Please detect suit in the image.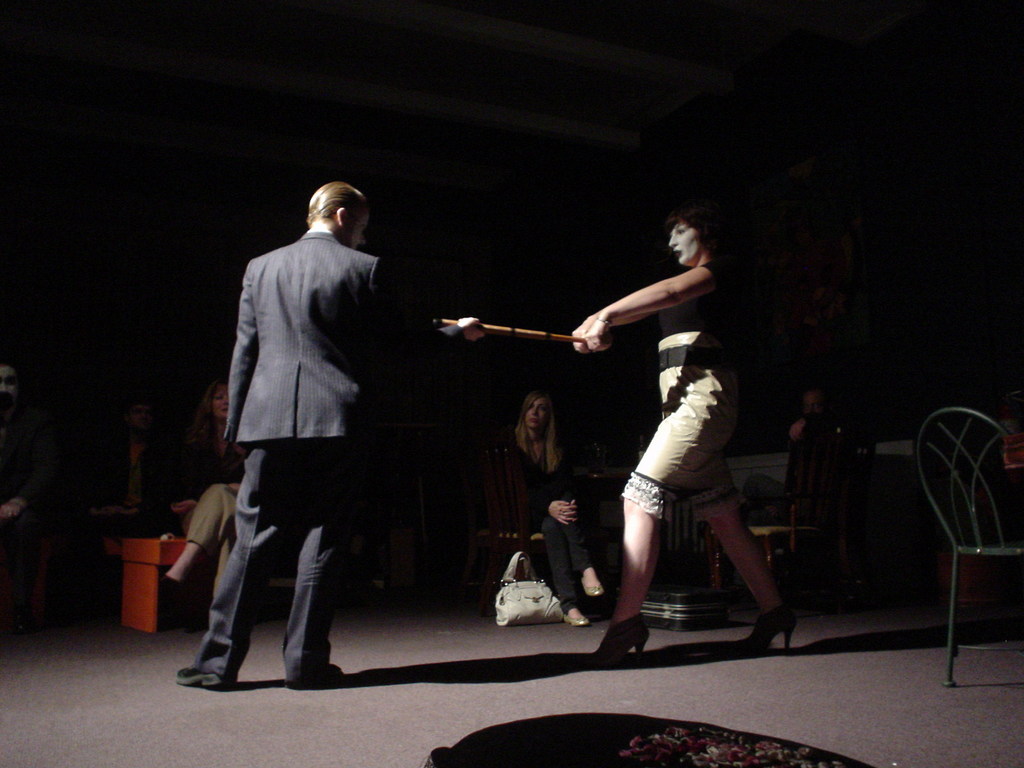
pyautogui.locateOnScreen(185, 226, 399, 692).
